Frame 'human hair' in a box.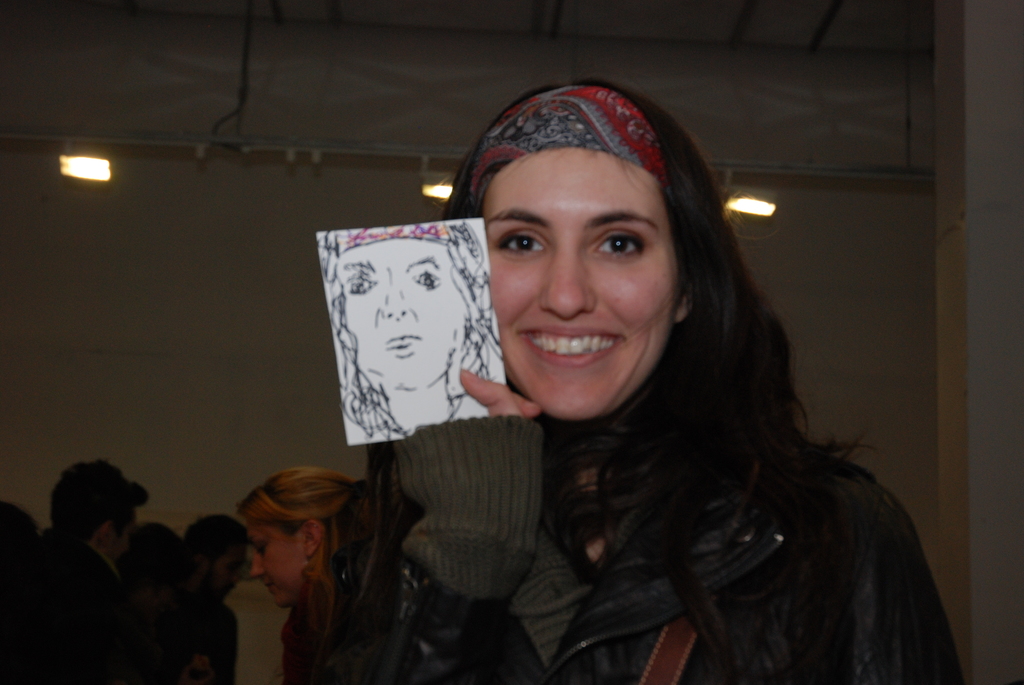
434/77/871/645.
